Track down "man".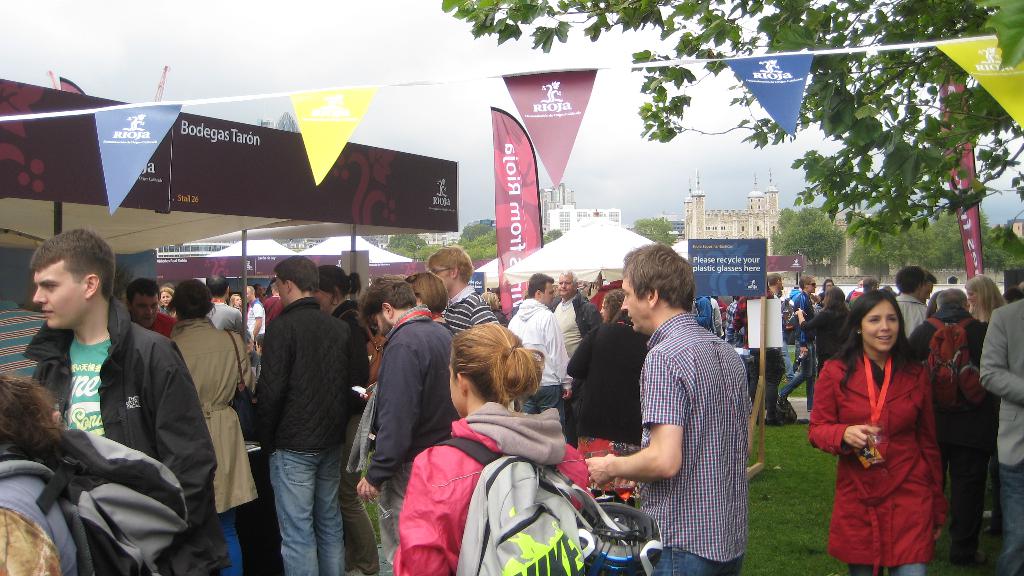
Tracked to x1=417, y1=239, x2=511, y2=336.
